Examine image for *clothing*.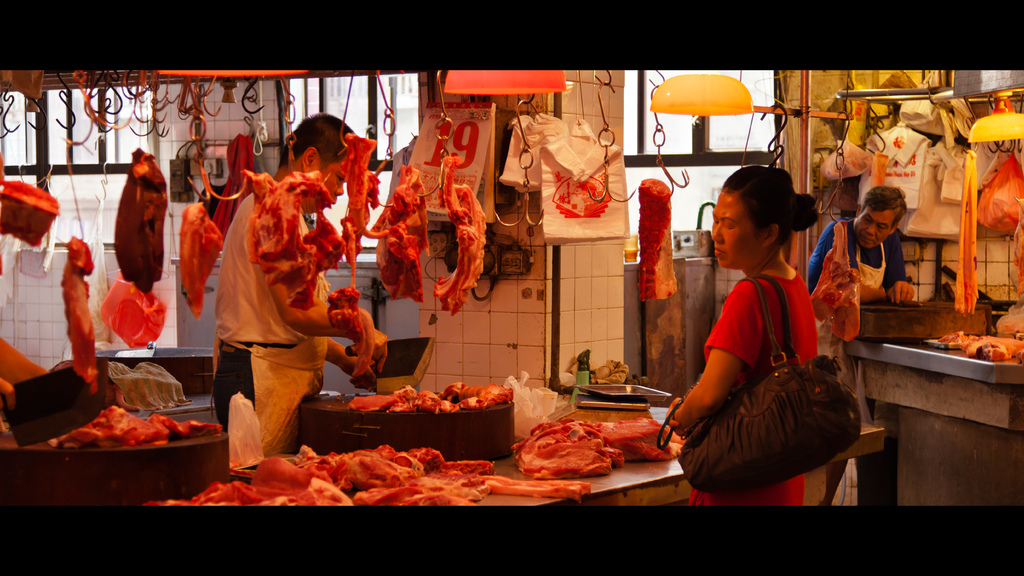
Examination result: l=213, t=190, r=328, b=455.
